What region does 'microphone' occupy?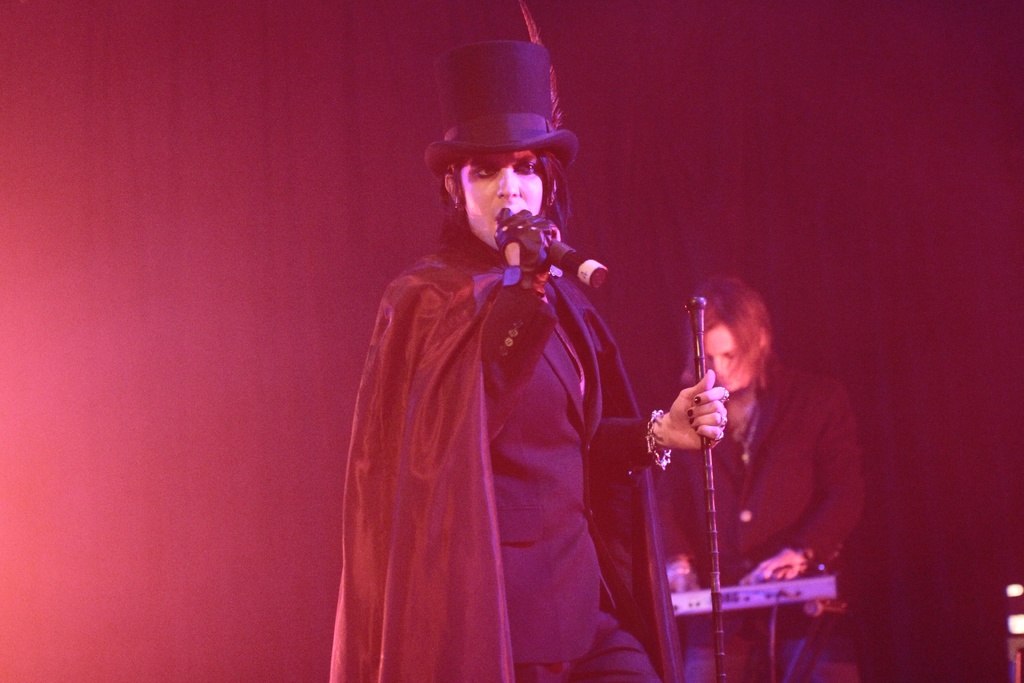
<box>501,216,610,279</box>.
